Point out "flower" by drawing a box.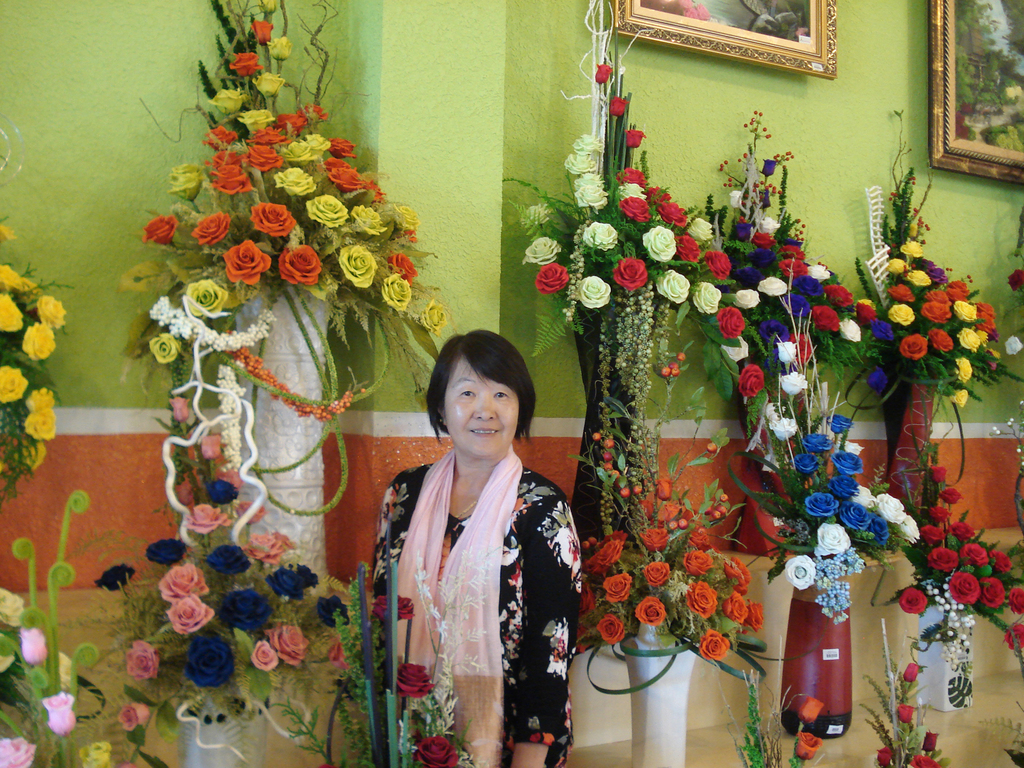
15 626 47 664.
